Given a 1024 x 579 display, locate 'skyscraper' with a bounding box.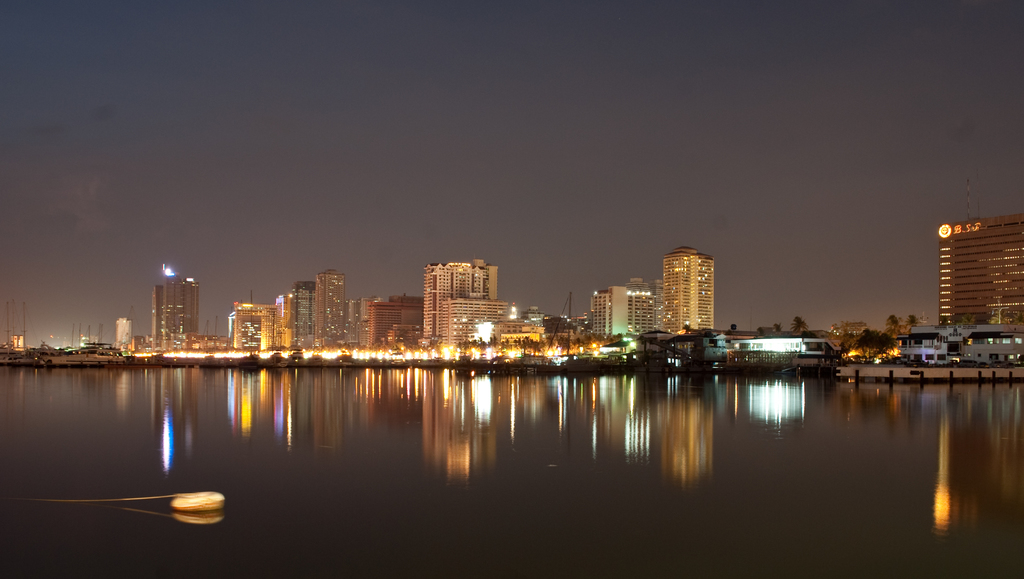
Located: (left=314, top=273, right=348, bottom=357).
